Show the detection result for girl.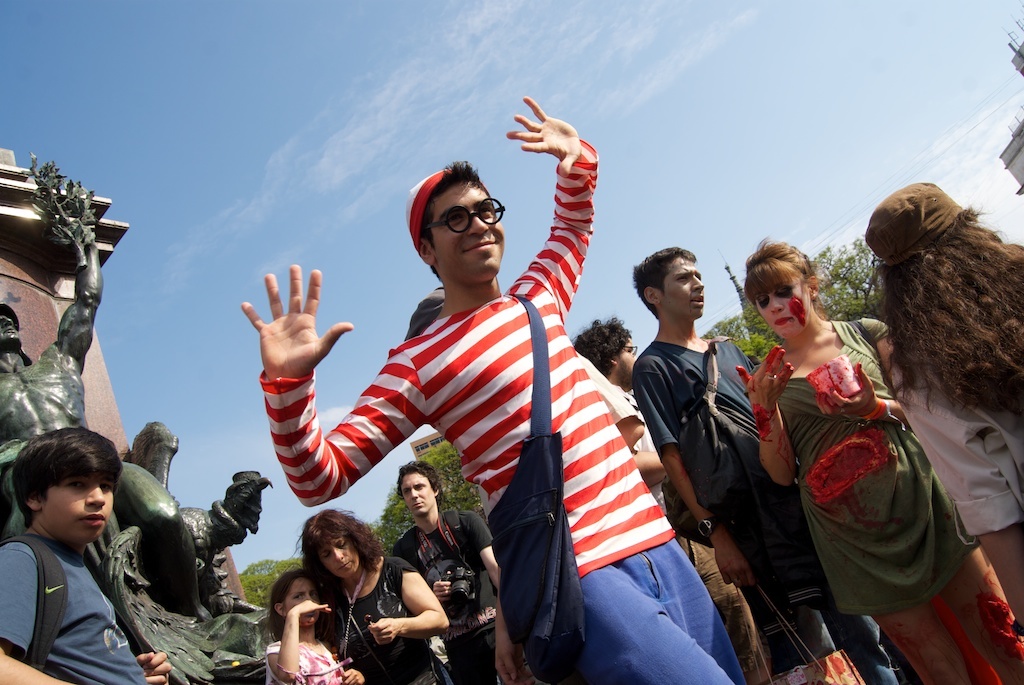
l=268, t=571, r=362, b=684.
